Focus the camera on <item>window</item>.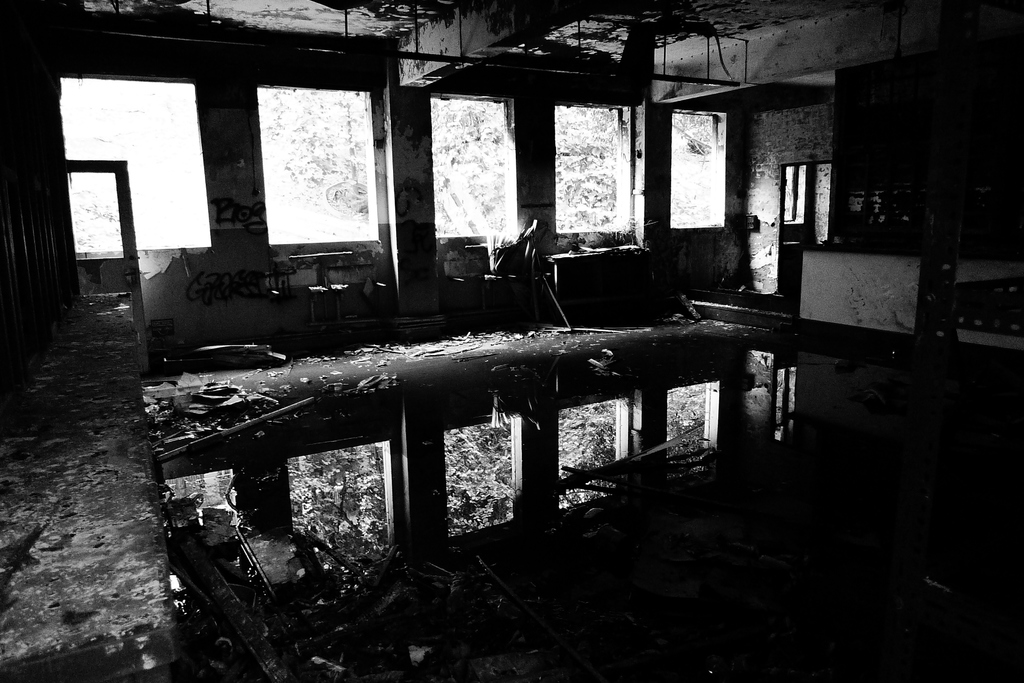
Focus region: 279:440:396:567.
